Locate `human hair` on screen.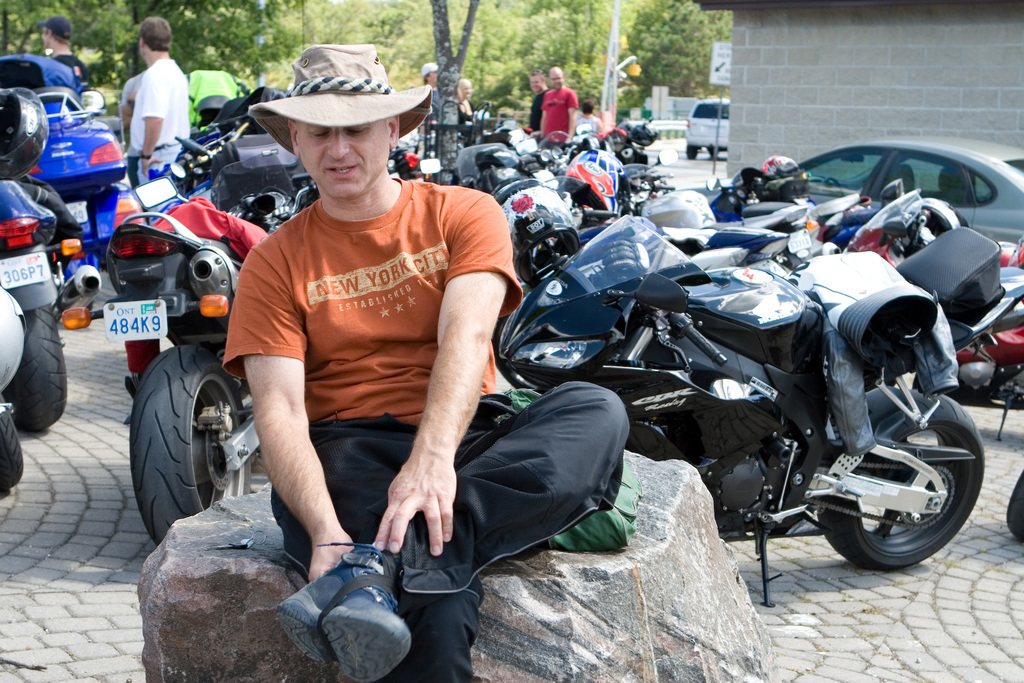
On screen at 421,73,429,84.
